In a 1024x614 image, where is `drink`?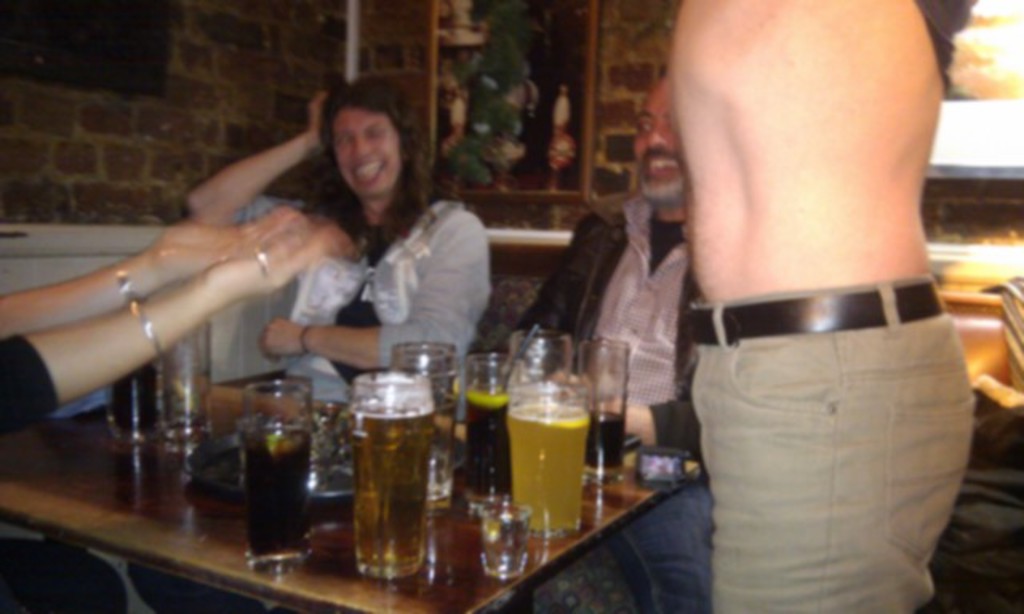
(x1=341, y1=374, x2=440, y2=592).
